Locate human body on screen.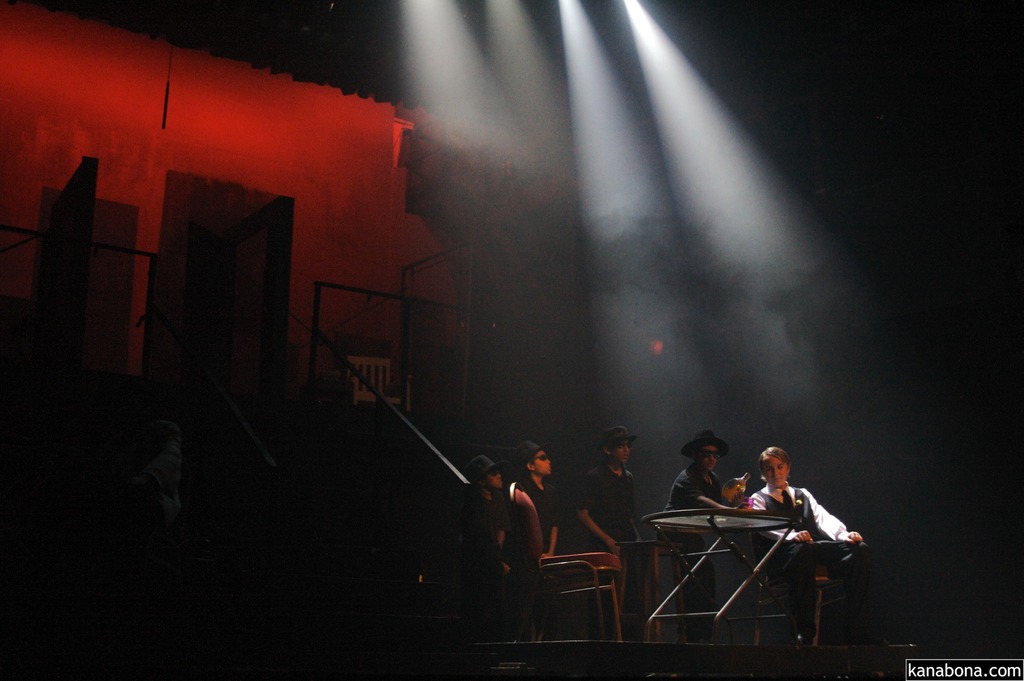
On screen at region(580, 424, 637, 638).
